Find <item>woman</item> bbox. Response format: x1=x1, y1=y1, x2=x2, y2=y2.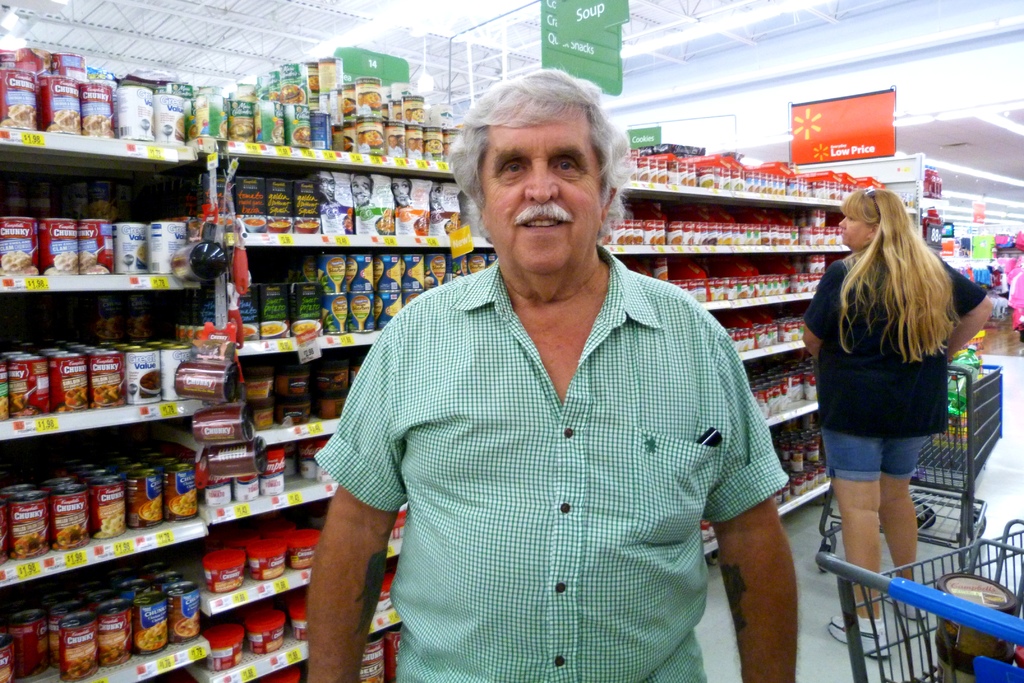
x1=788, y1=182, x2=995, y2=621.
